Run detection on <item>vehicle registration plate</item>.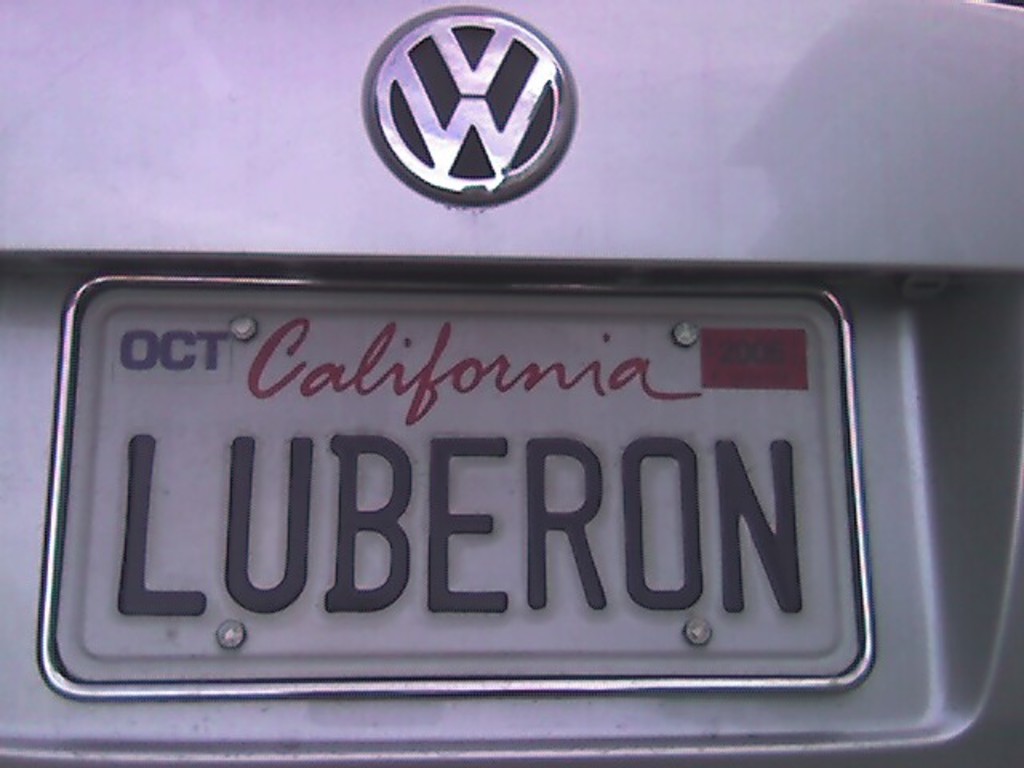
Result: (37, 272, 877, 707).
